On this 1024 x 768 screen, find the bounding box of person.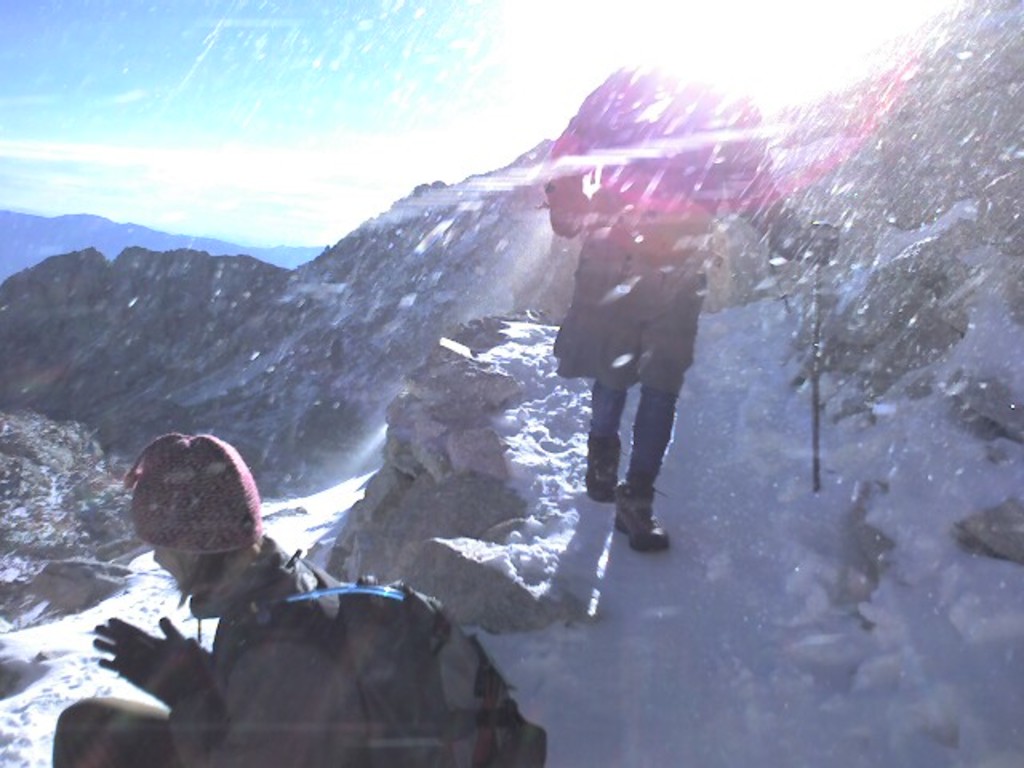
Bounding box: 56:435:374:766.
